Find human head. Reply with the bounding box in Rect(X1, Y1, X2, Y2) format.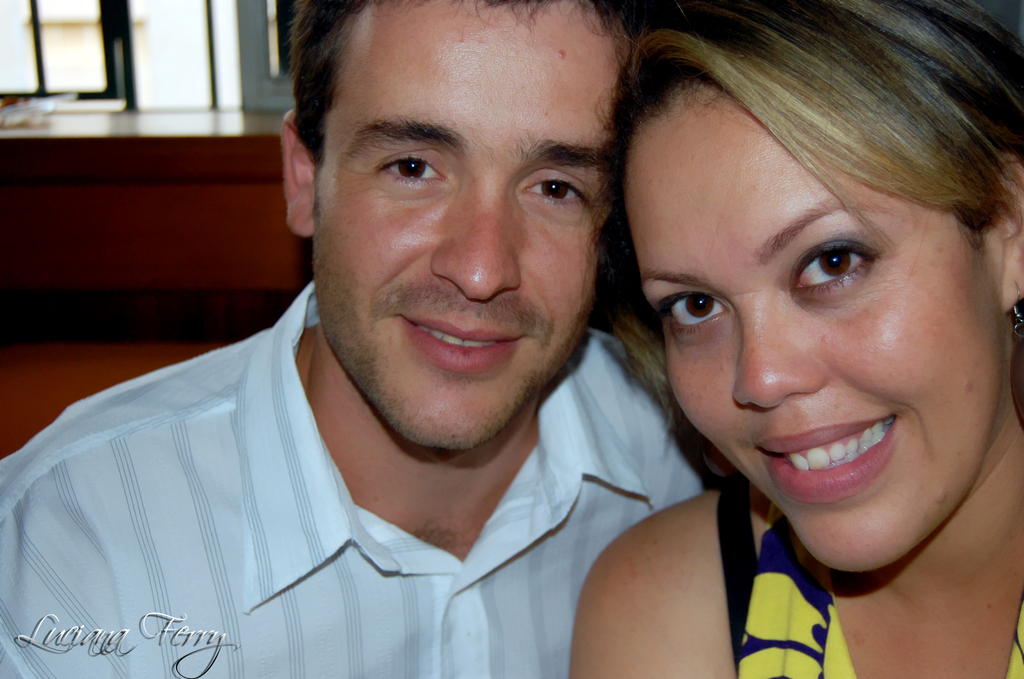
Rect(612, 15, 999, 504).
